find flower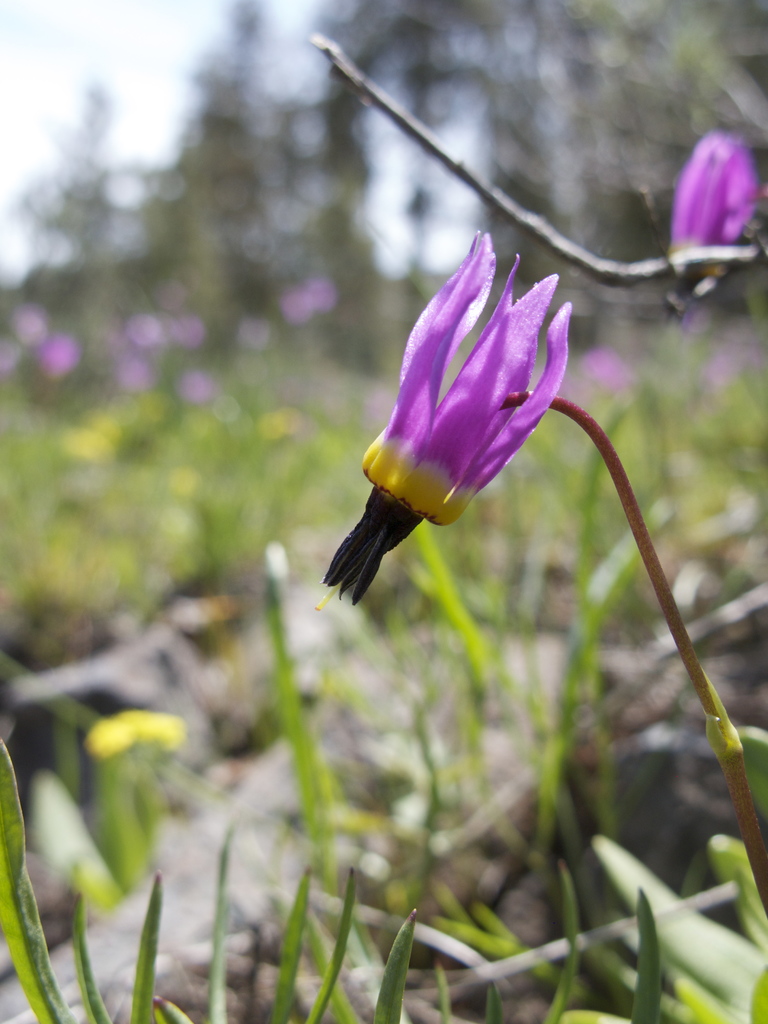
select_region(672, 130, 761, 292)
